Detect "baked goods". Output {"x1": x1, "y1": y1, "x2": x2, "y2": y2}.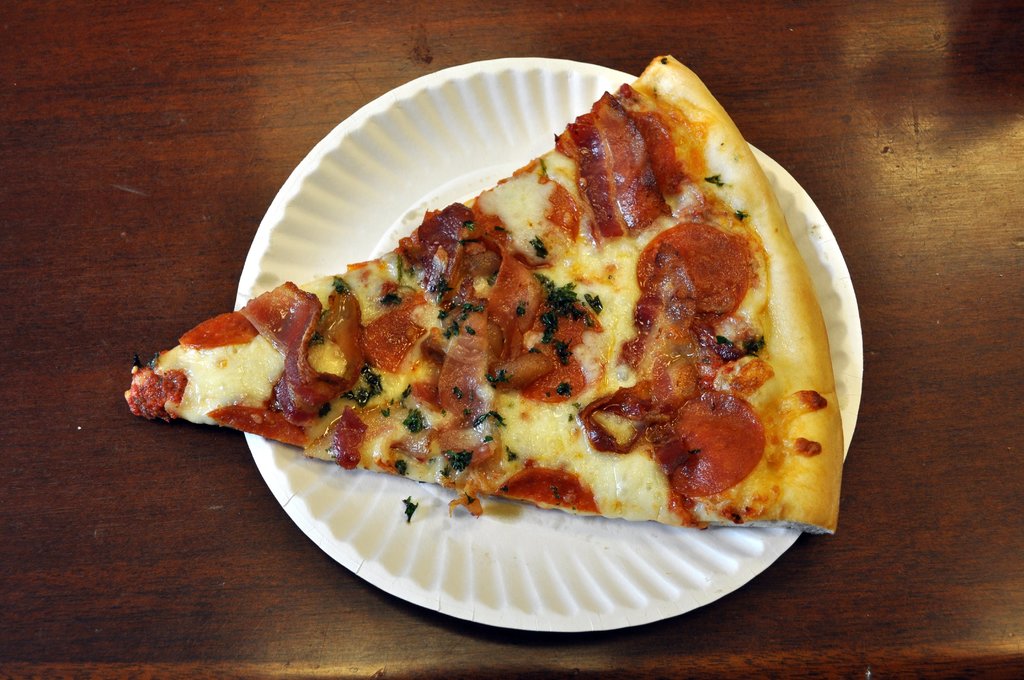
{"x1": 114, "y1": 53, "x2": 845, "y2": 544}.
